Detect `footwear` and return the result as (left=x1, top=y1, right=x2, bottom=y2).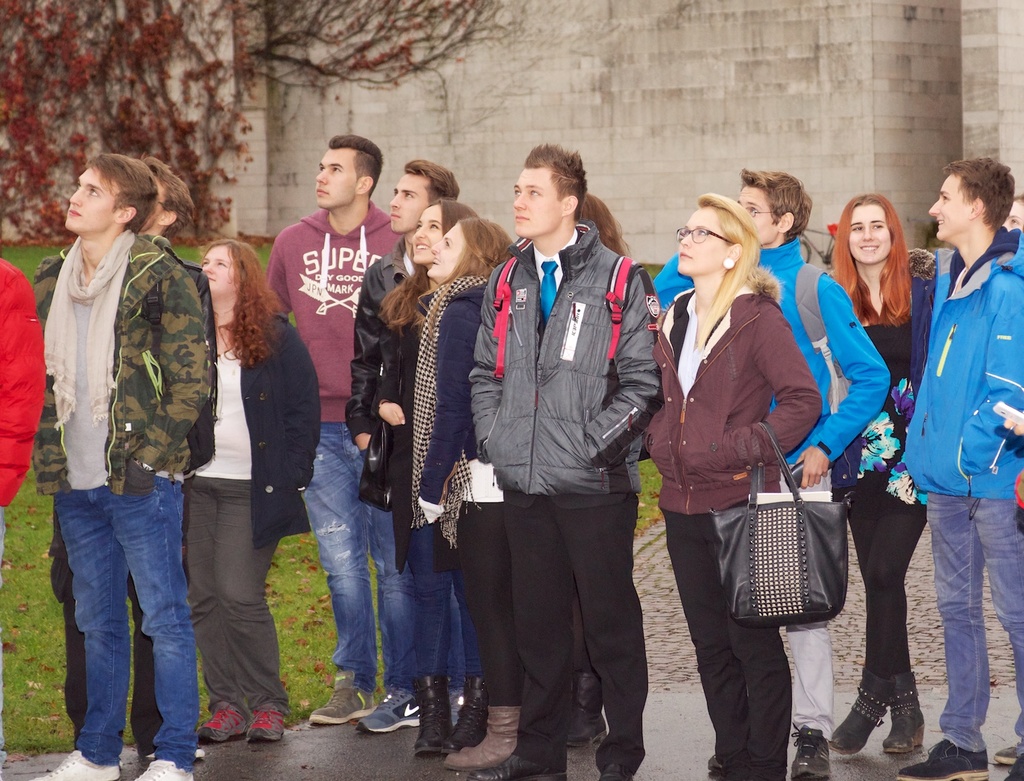
(left=465, top=750, right=567, bottom=780).
